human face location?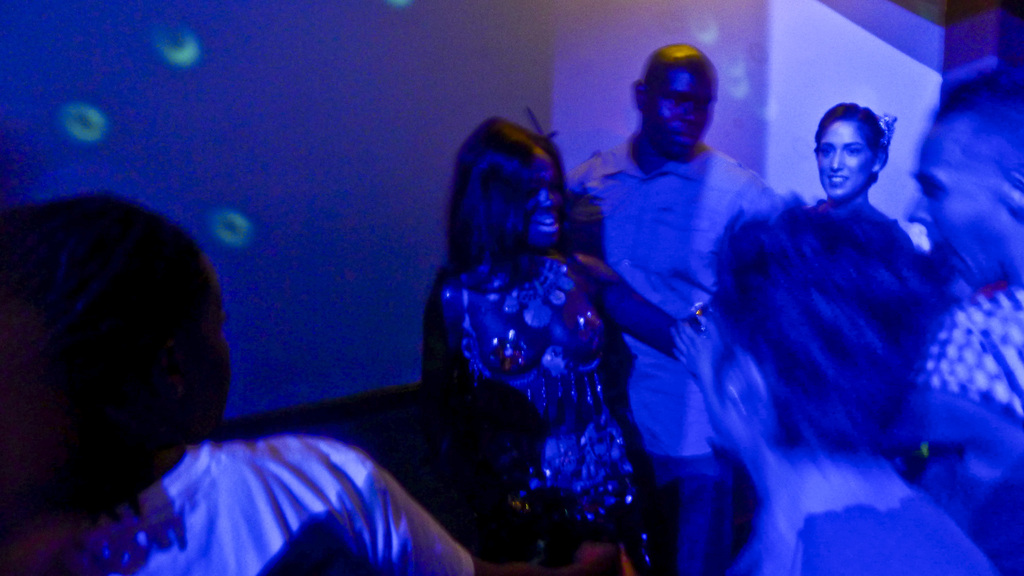
525,161,561,244
